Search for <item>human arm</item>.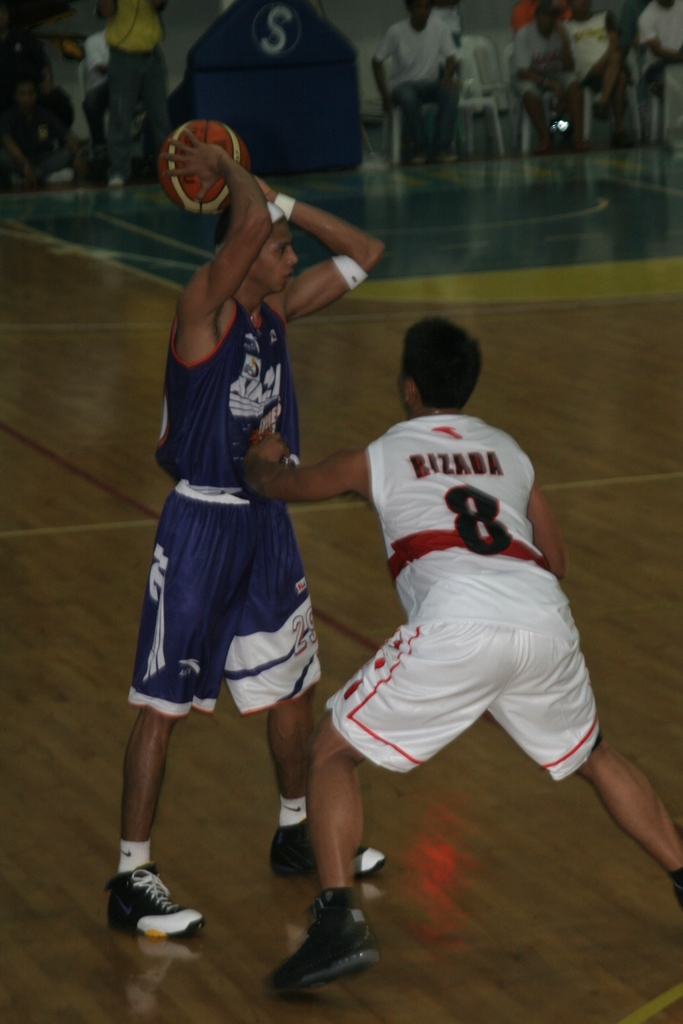
Found at 258,170,384,324.
